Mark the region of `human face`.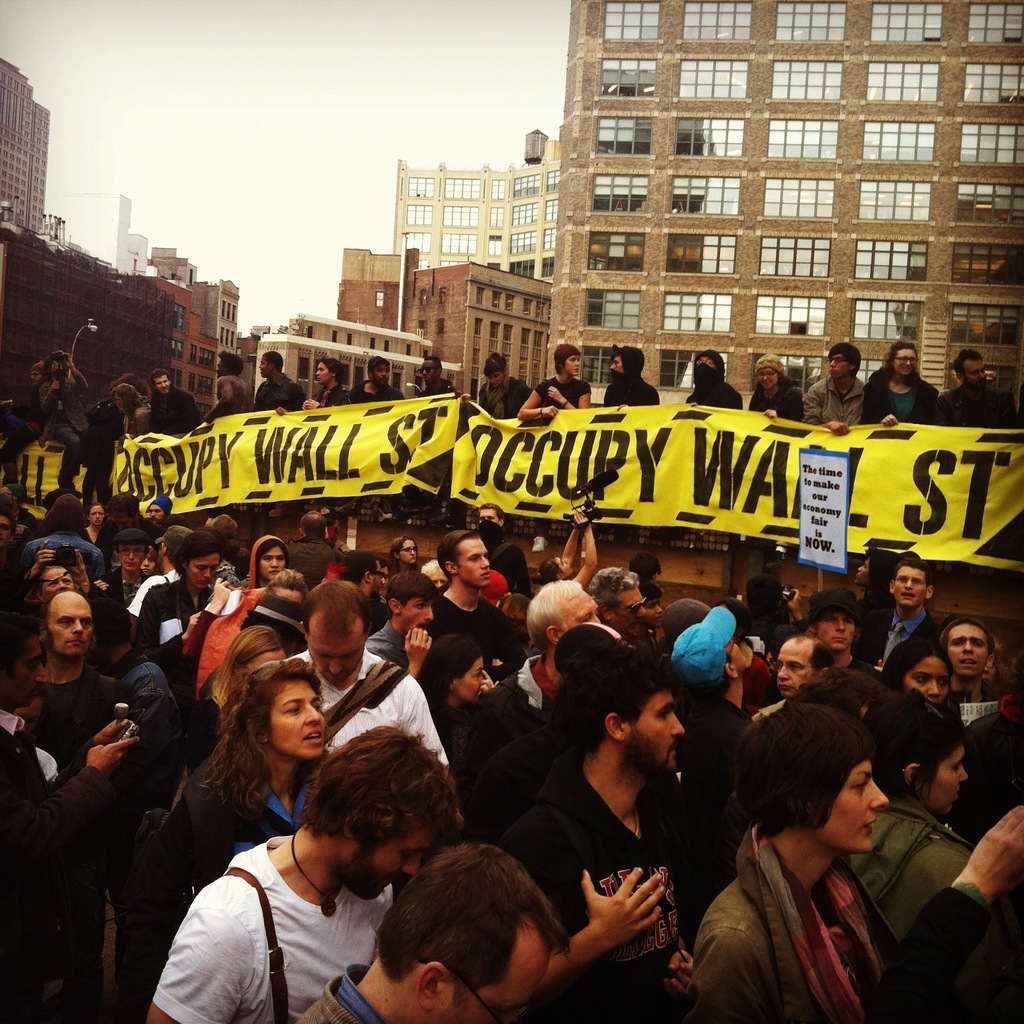
Region: 423,362,435,385.
